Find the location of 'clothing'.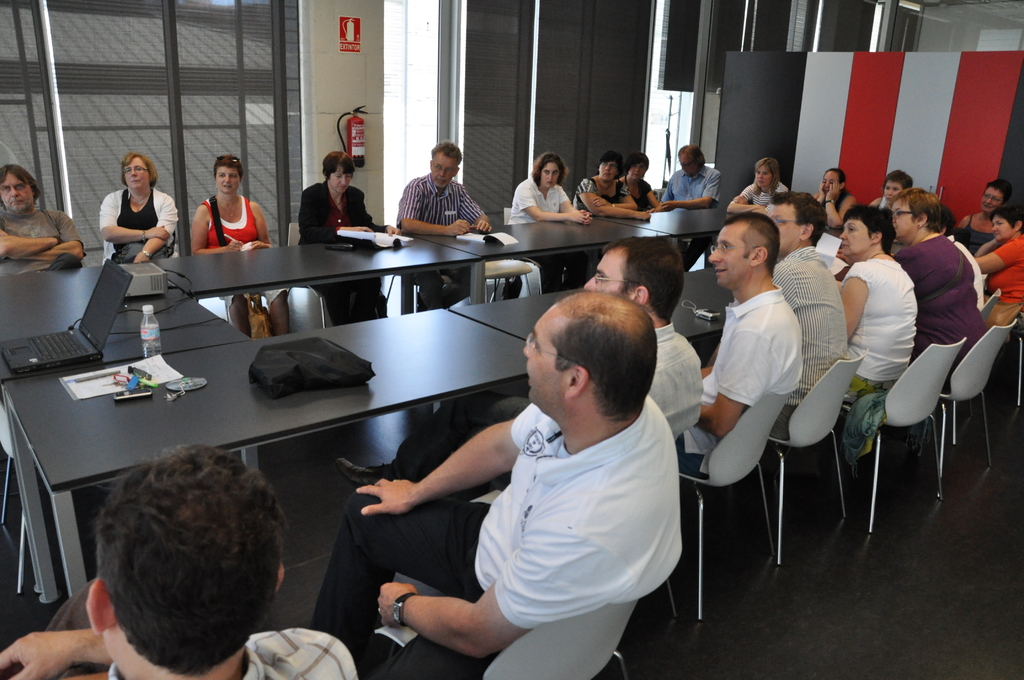
Location: <box>640,321,705,439</box>.
